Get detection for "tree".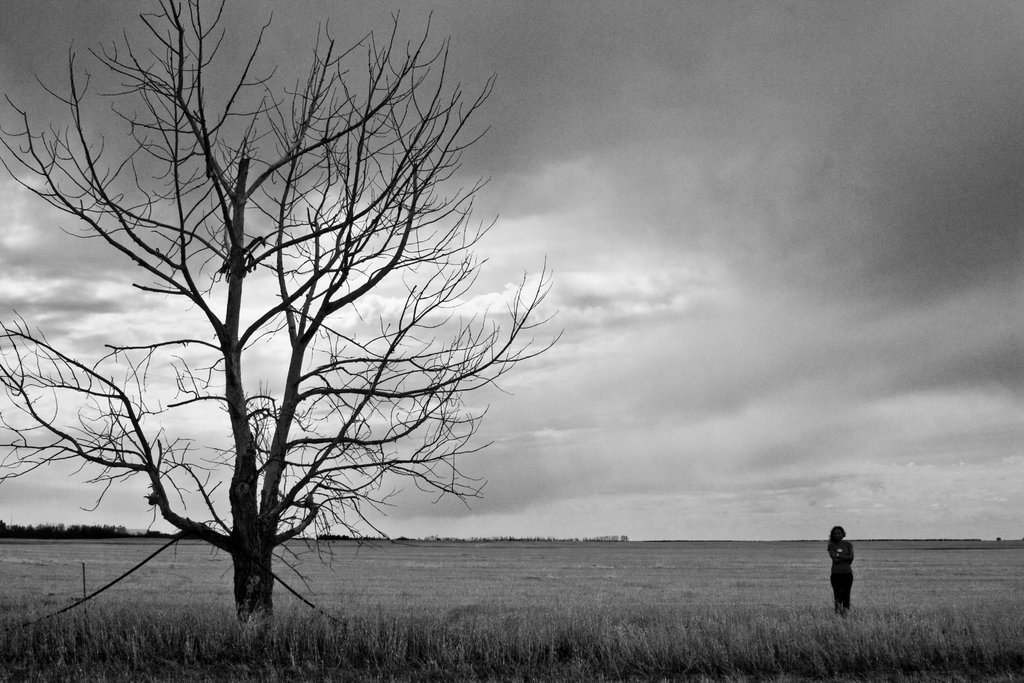
Detection: (0, 0, 563, 637).
